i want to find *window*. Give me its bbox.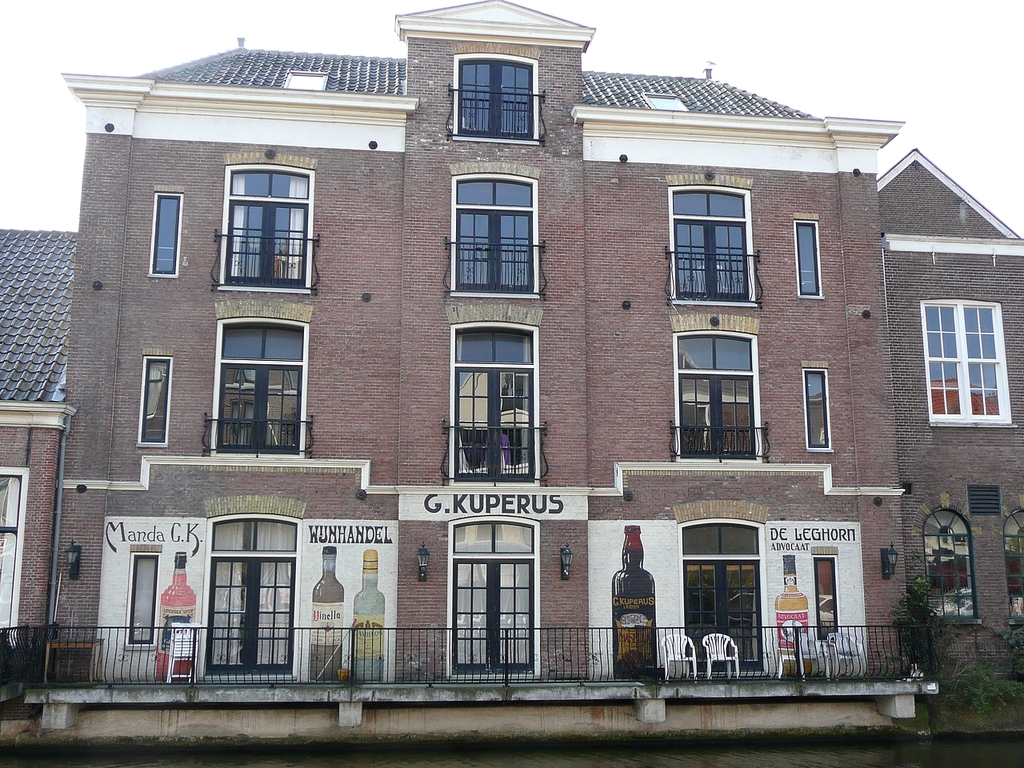
[226, 160, 306, 287].
